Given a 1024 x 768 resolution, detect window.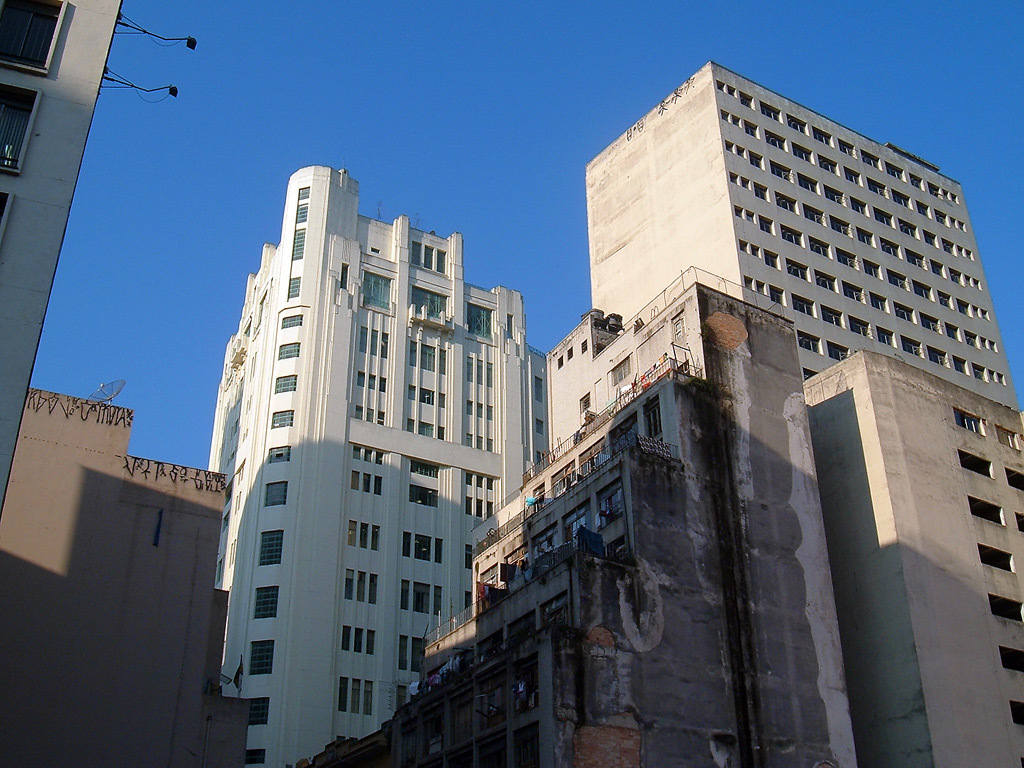
bbox=[819, 154, 841, 175].
